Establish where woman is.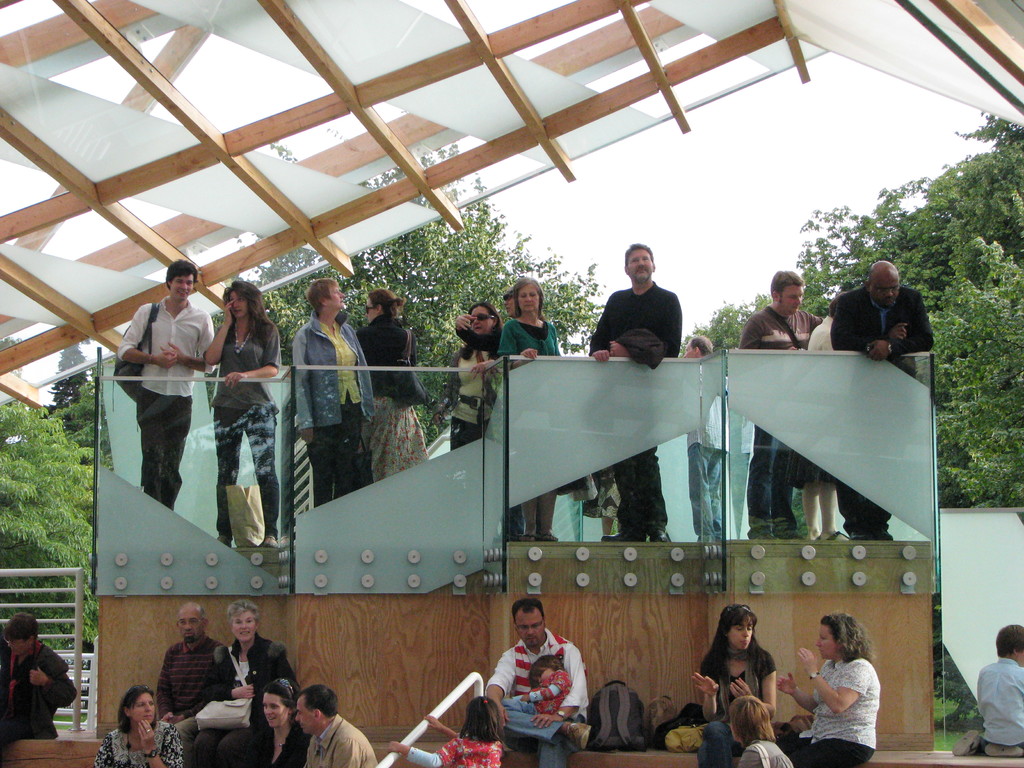
Established at (91, 682, 188, 767).
